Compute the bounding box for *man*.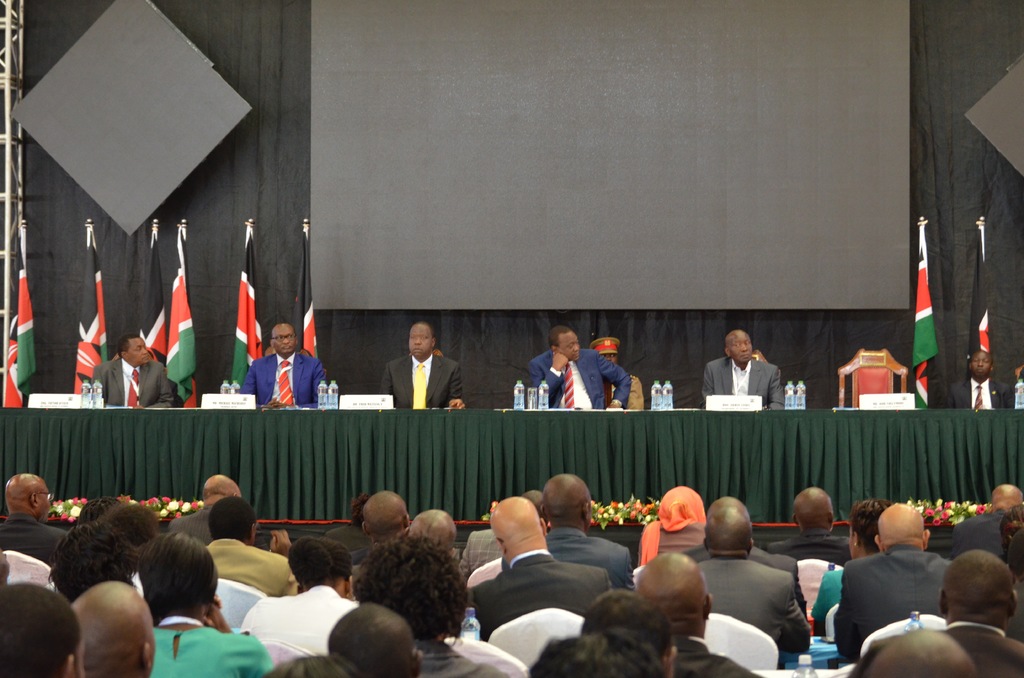
l=620, t=545, r=760, b=677.
